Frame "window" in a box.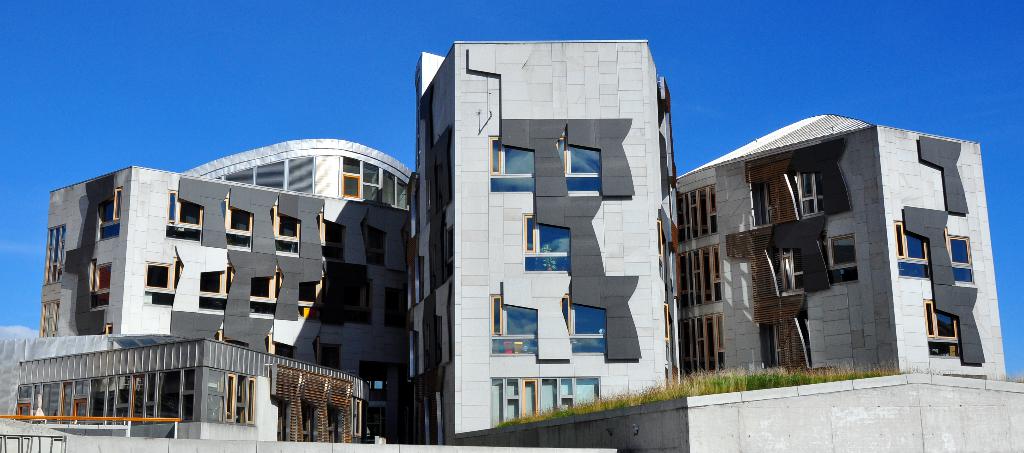
l=827, t=235, r=863, b=285.
